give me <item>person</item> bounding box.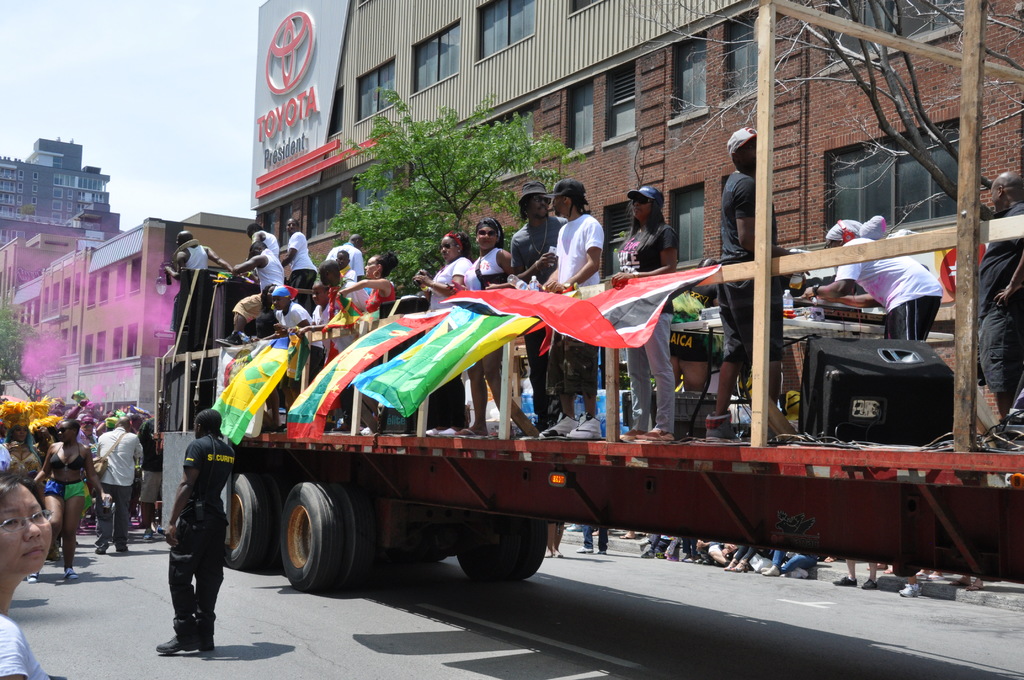
[x1=0, y1=471, x2=58, y2=679].
